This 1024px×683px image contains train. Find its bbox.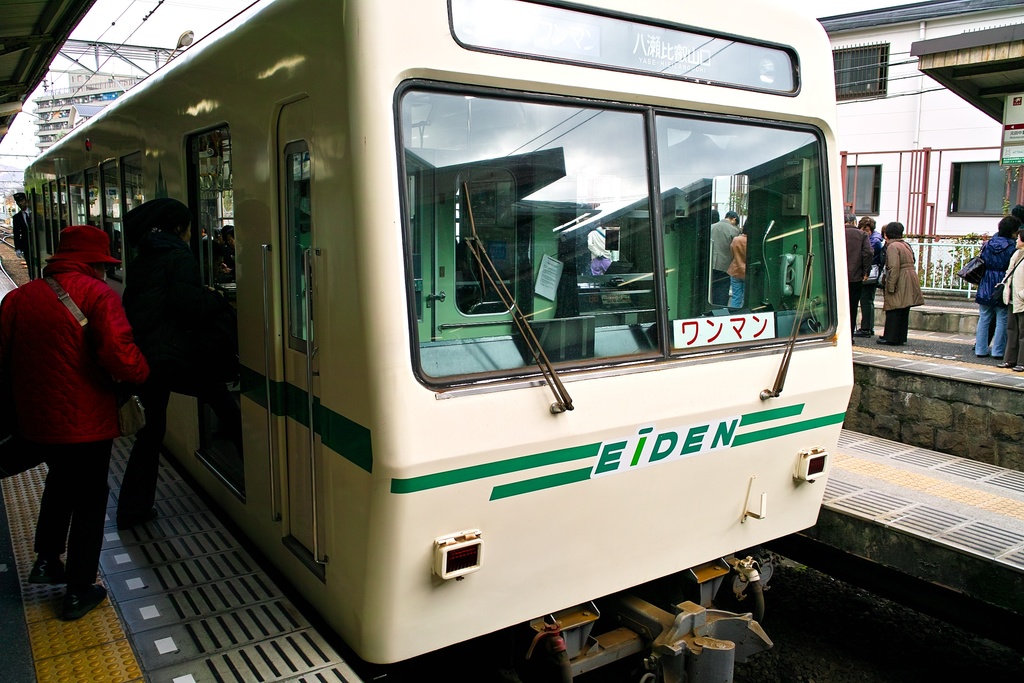
19:0:855:682.
